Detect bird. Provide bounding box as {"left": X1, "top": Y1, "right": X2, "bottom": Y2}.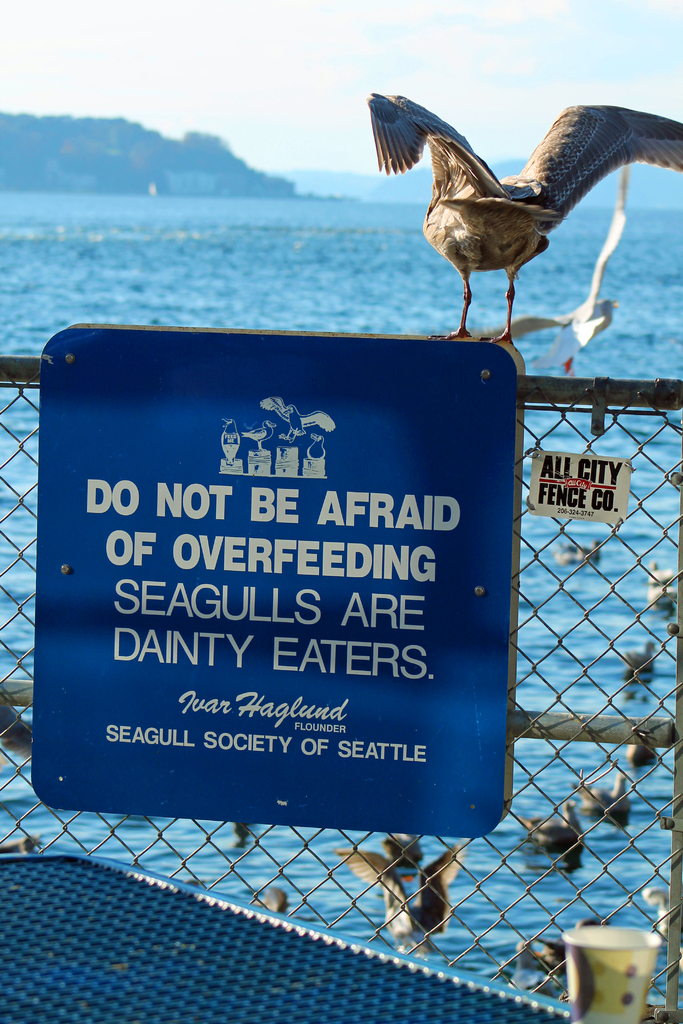
{"left": 0, "top": 833, "right": 43, "bottom": 856}.
